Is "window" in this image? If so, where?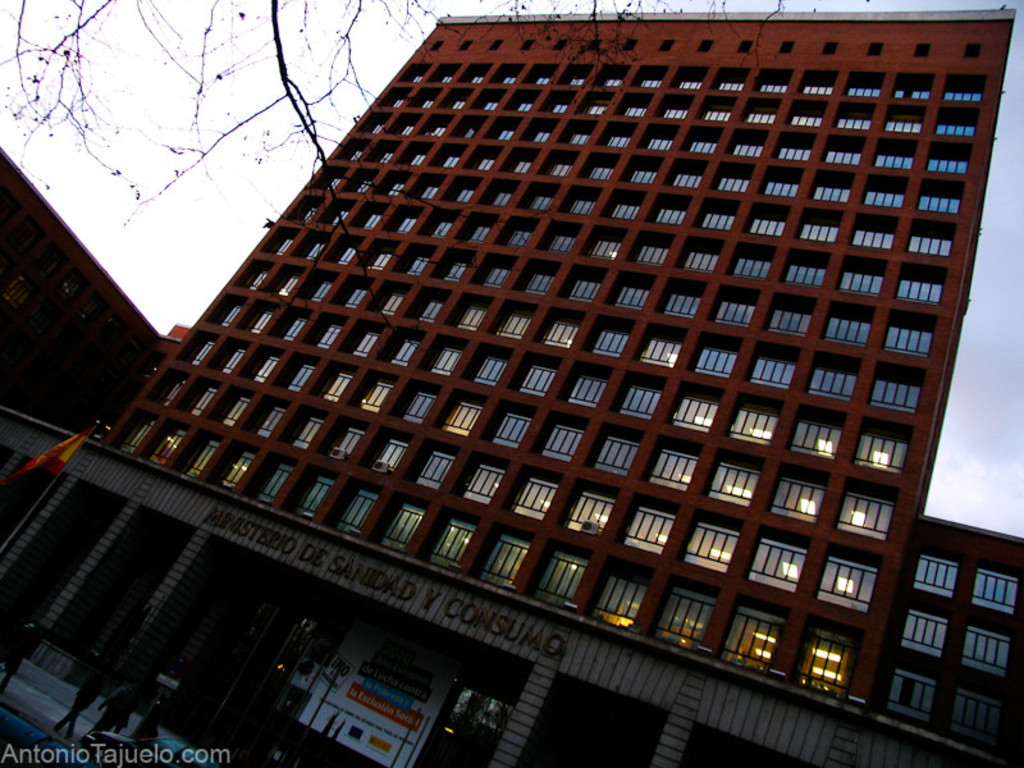
Yes, at region(858, 174, 908, 202).
